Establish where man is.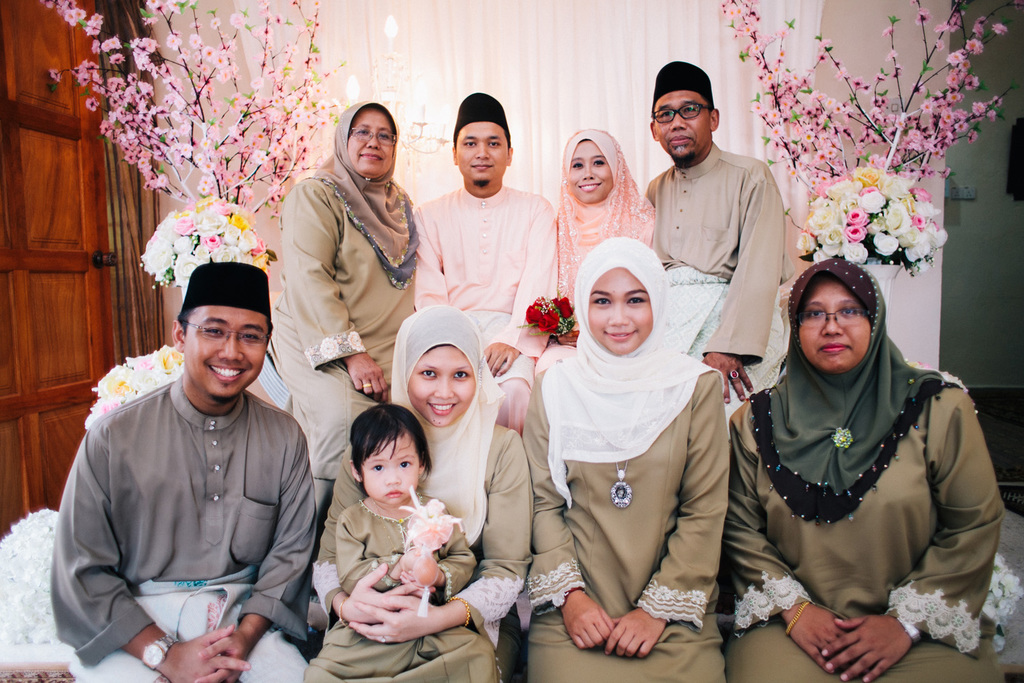
Established at bbox=(408, 89, 557, 436).
